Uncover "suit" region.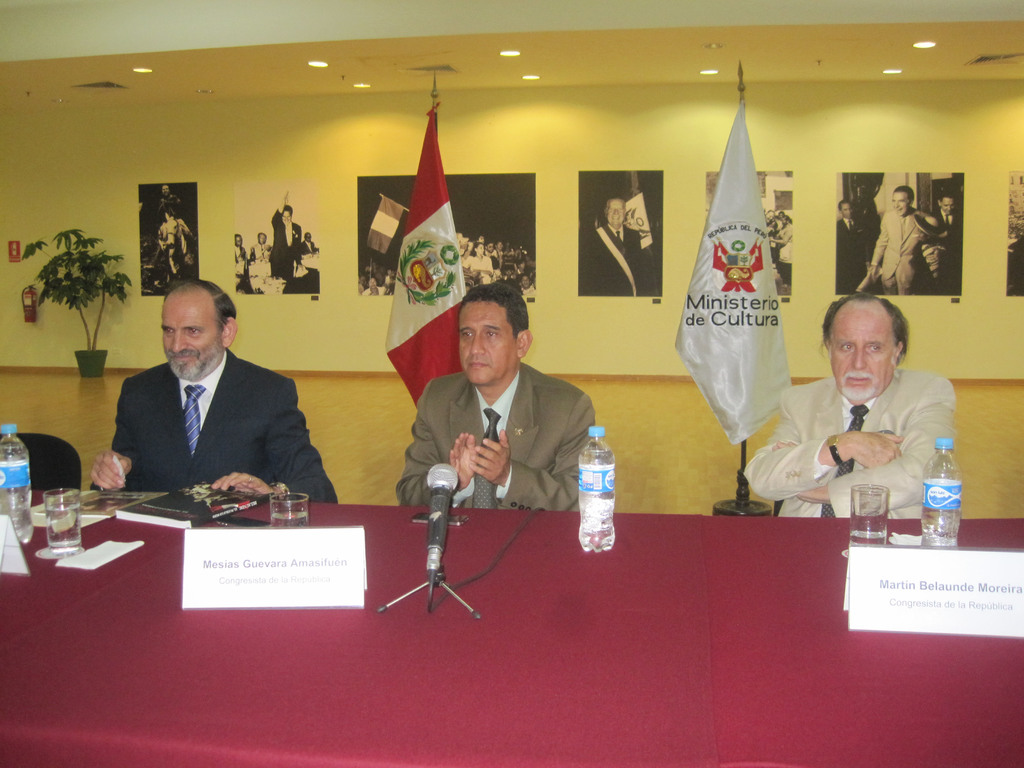
Uncovered: left=872, top=207, right=932, bottom=300.
